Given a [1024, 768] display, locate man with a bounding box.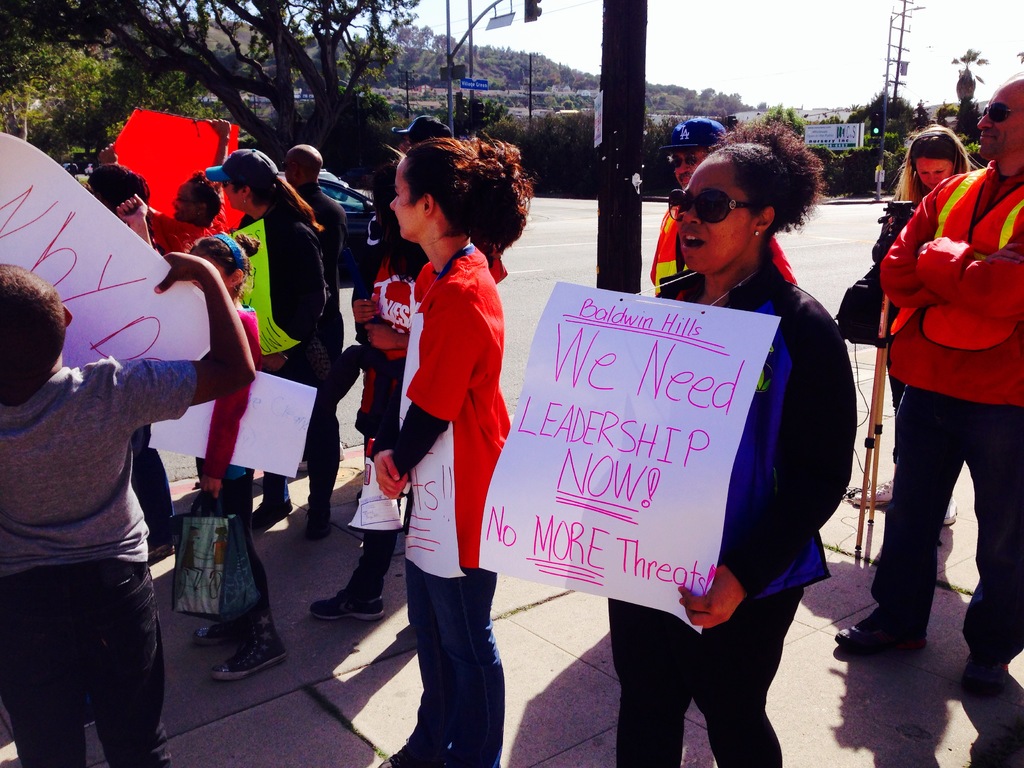
Located: detection(93, 118, 231, 261).
